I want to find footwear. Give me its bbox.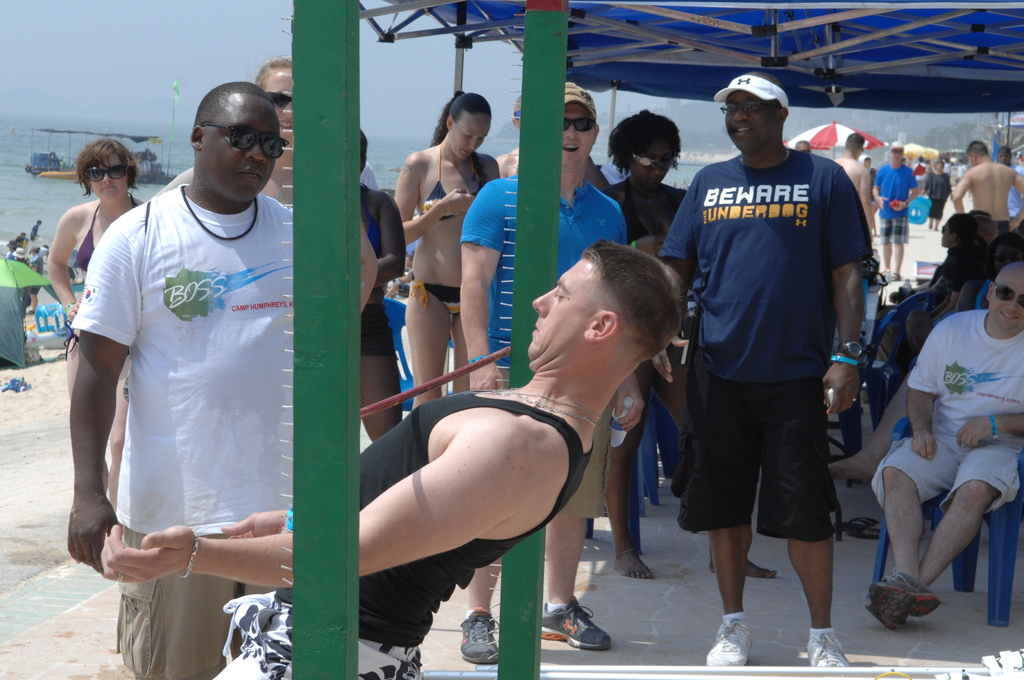
(837,517,890,538).
